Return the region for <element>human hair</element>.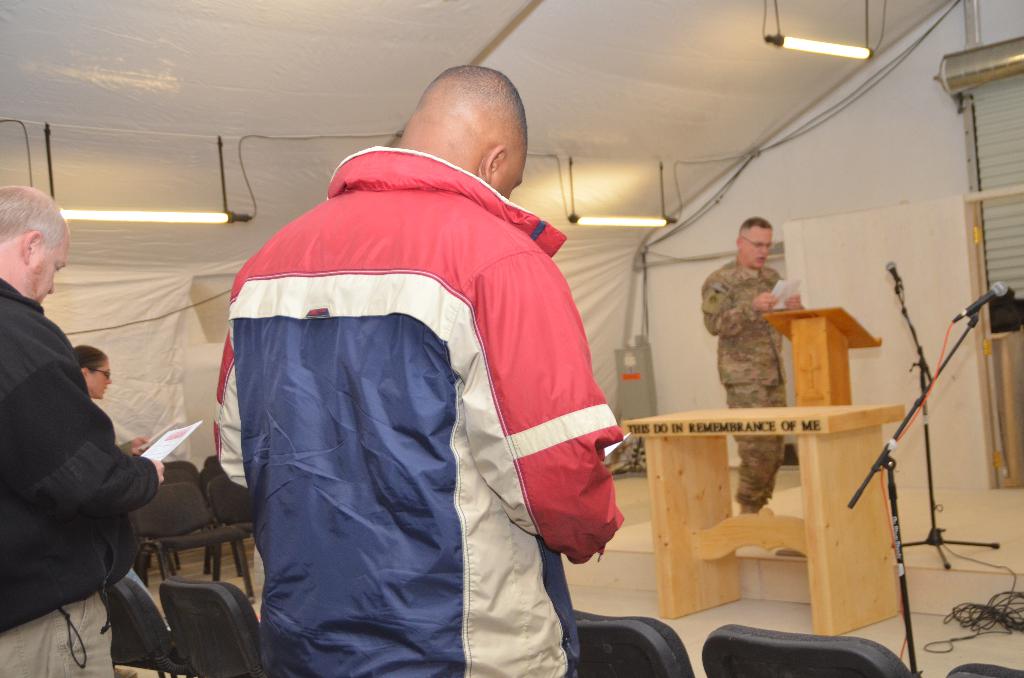
x1=740 y1=218 x2=776 y2=234.
